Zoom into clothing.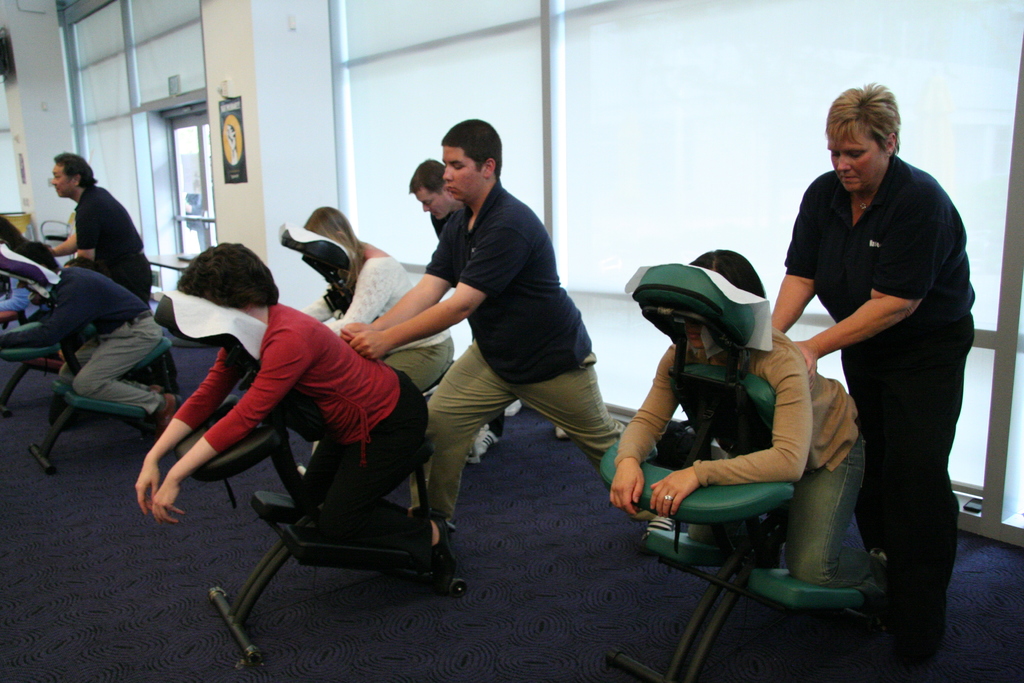
Zoom target: [0,277,49,320].
